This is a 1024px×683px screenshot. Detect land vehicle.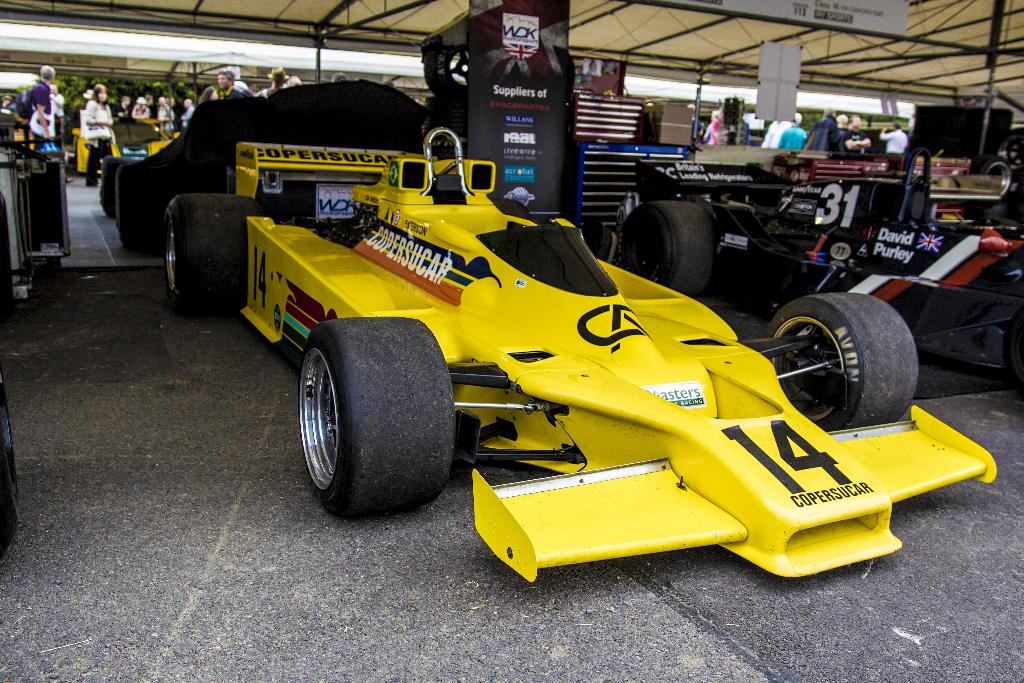
bbox=(611, 142, 1023, 388).
